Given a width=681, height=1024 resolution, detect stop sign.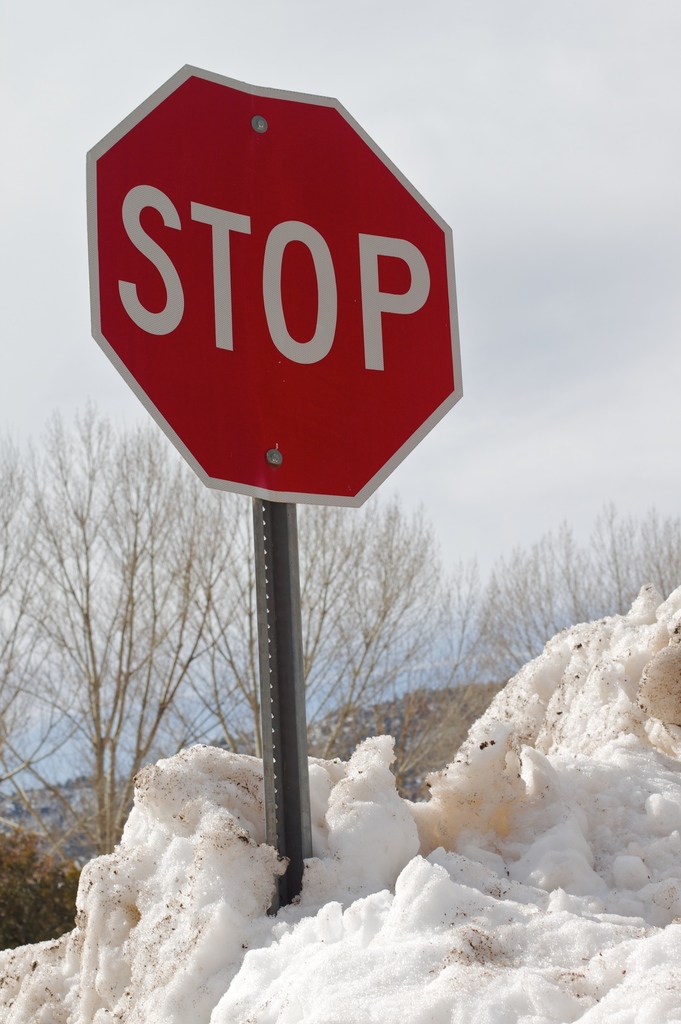
(86,61,464,511).
